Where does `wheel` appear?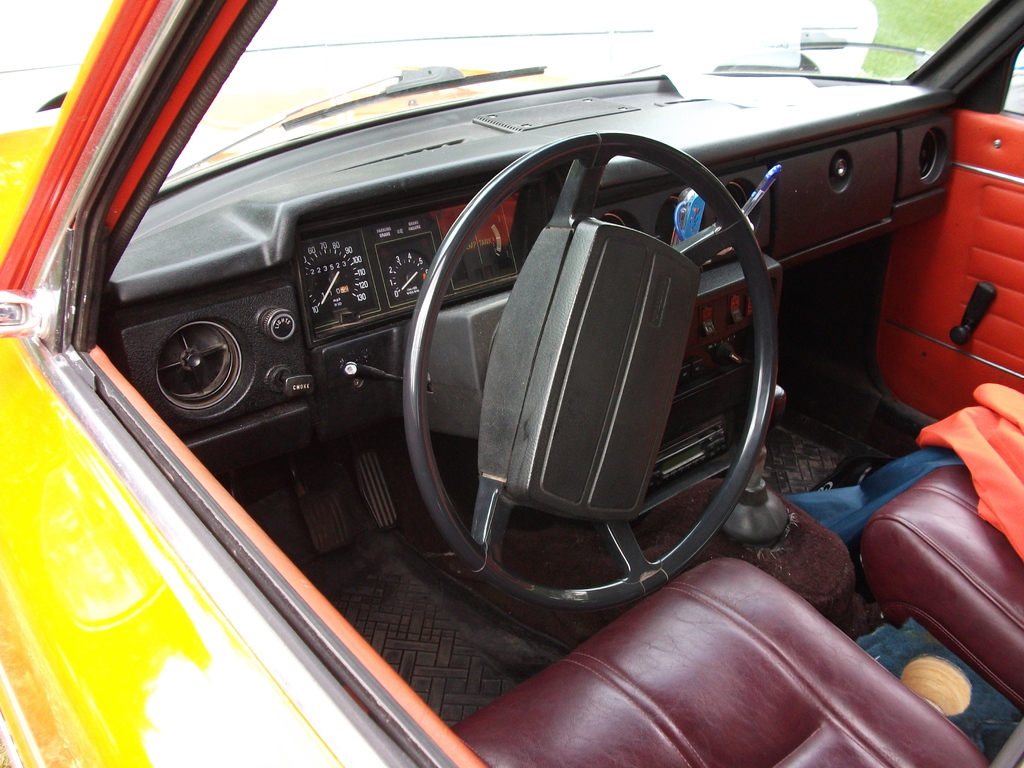
Appears at crop(395, 115, 793, 612).
